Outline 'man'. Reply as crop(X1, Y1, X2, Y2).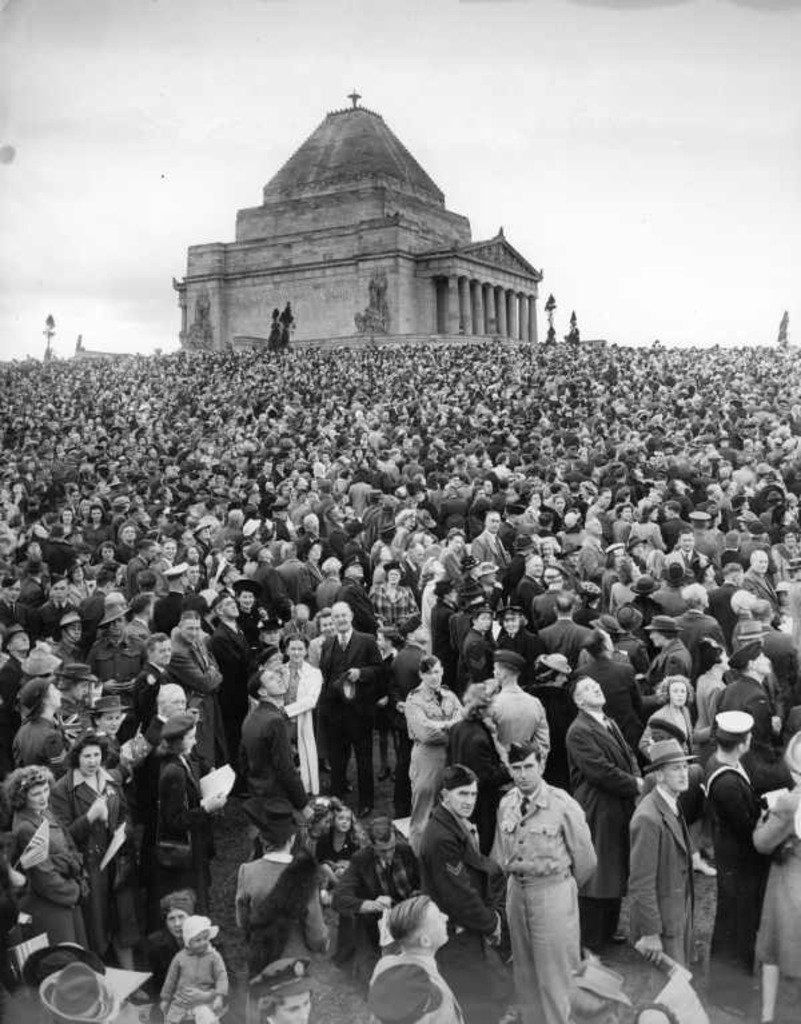
crop(478, 644, 557, 774).
